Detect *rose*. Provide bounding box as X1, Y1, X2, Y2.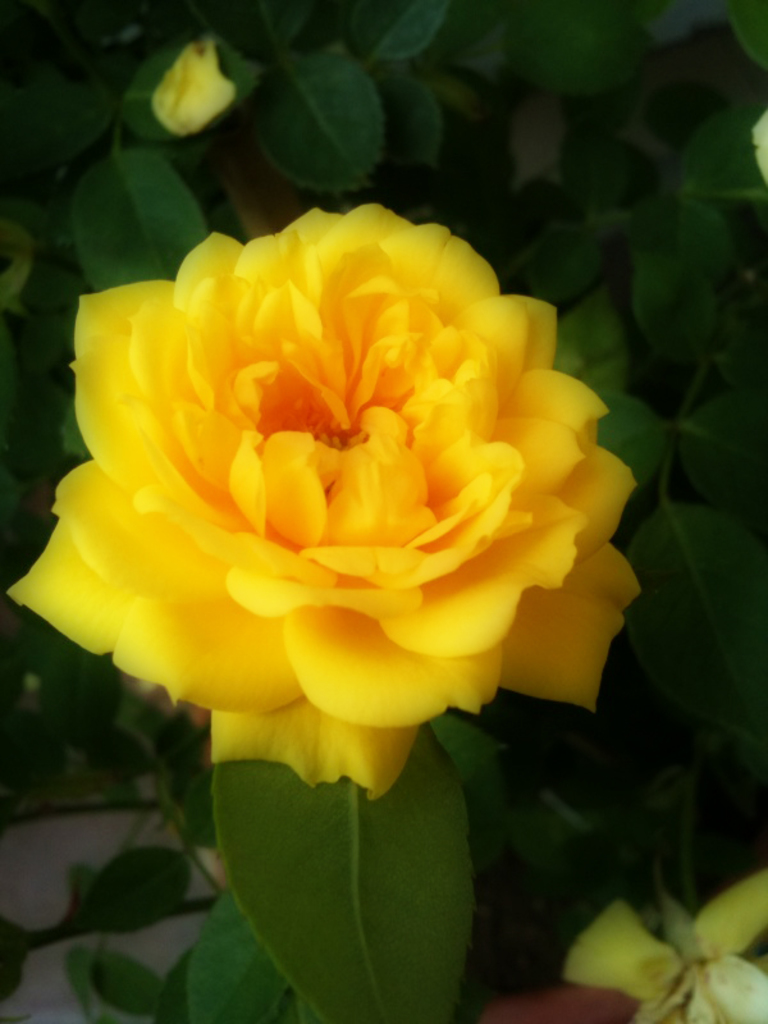
157, 41, 244, 141.
